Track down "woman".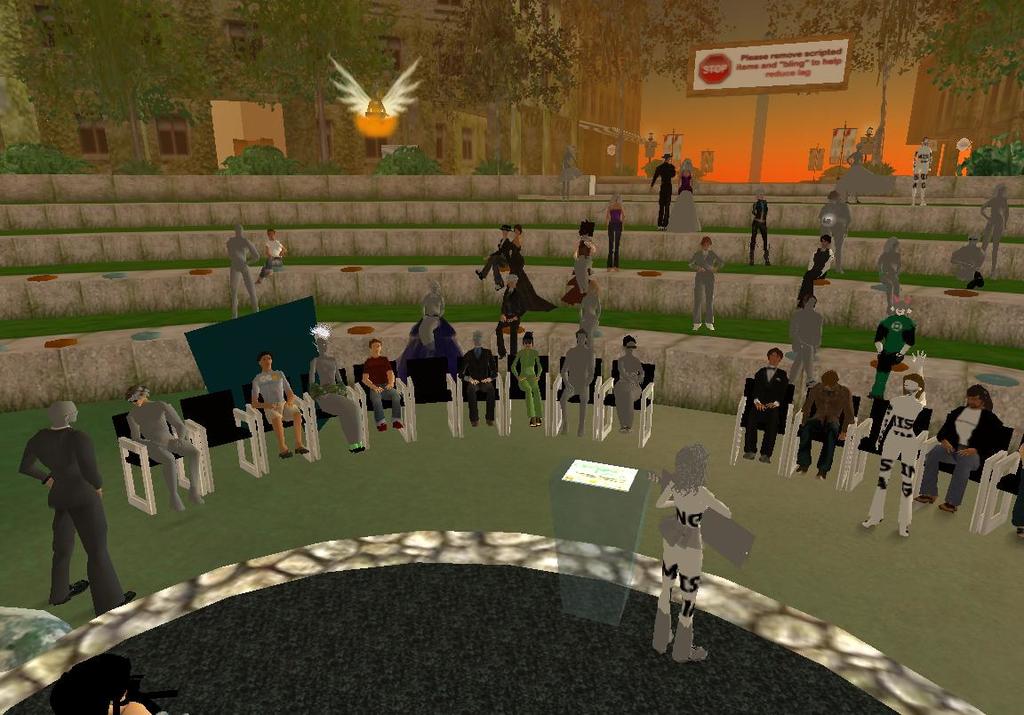
Tracked to x1=604, y1=194, x2=626, y2=272.
